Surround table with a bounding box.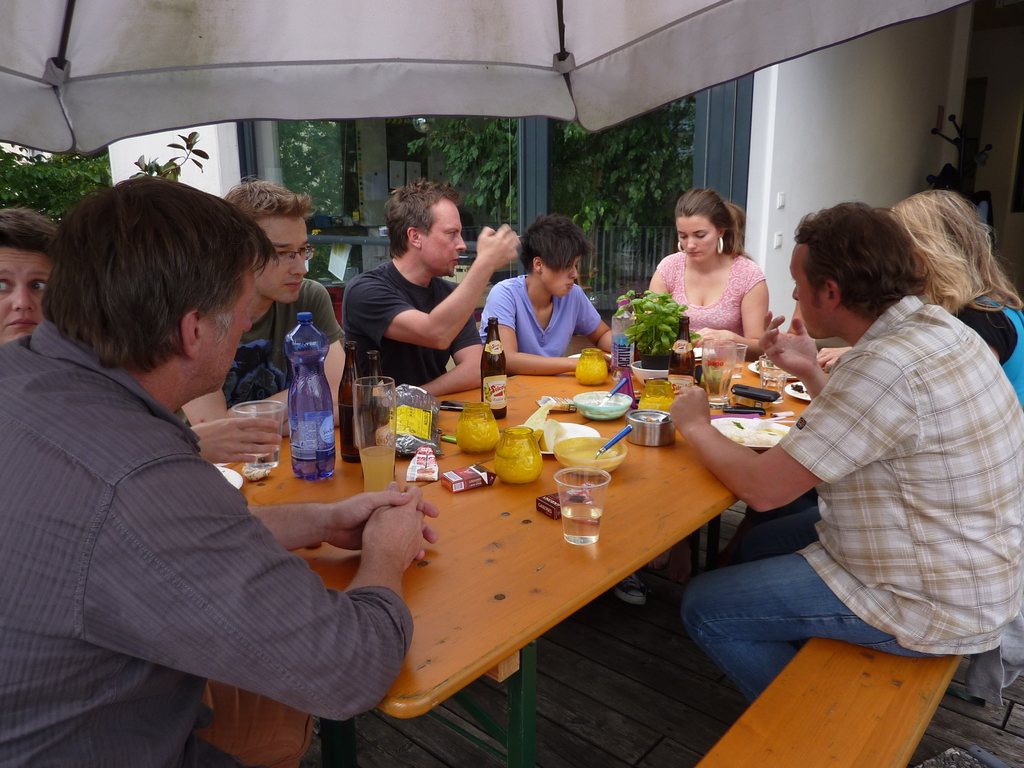
pyautogui.locateOnScreen(285, 348, 787, 764).
